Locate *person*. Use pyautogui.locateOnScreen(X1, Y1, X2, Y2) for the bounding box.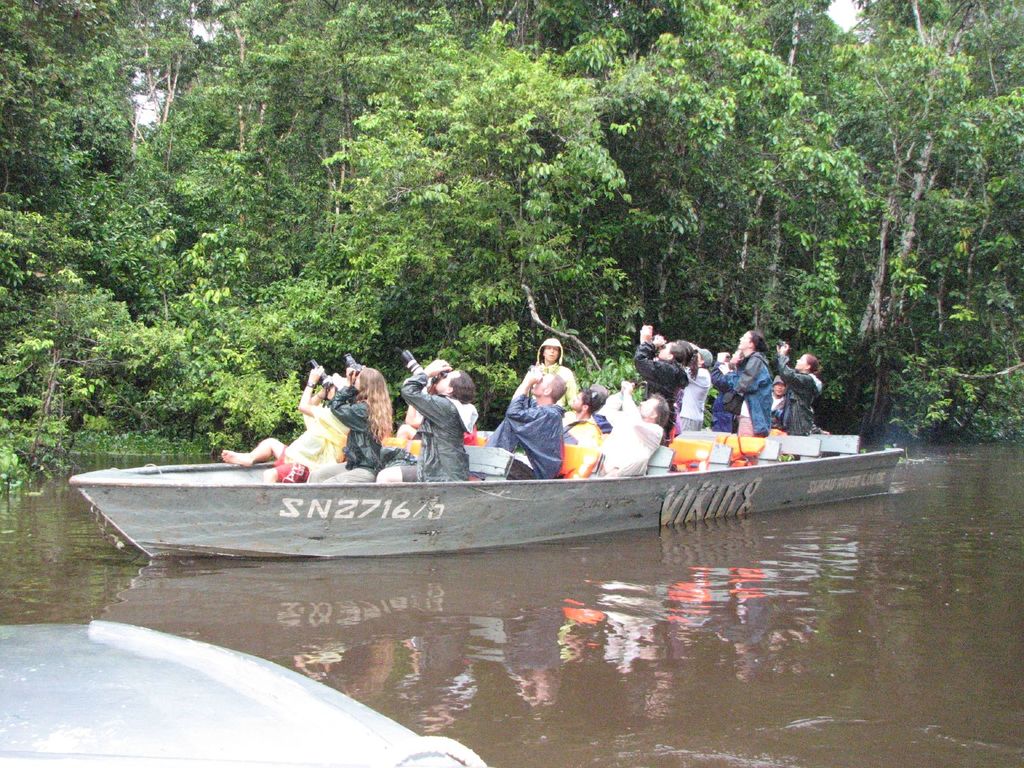
pyautogui.locateOnScreen(772, 378, 791, 414).
